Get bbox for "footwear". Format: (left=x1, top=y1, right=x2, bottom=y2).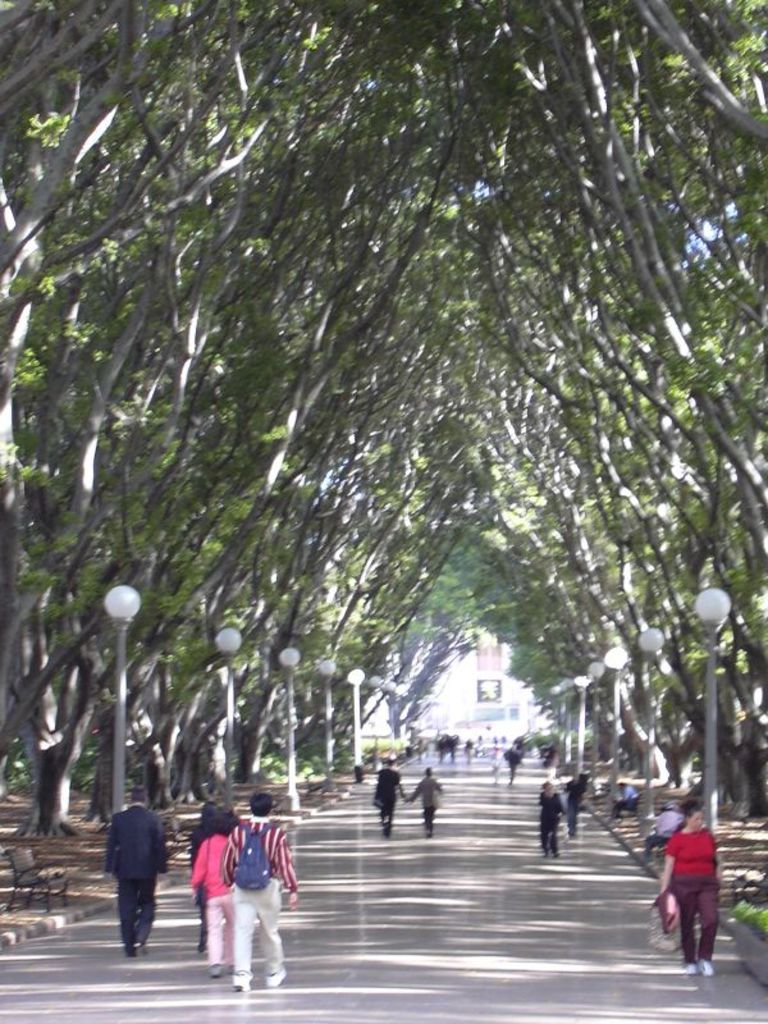
(left=696, top=960, right=713, bottom=978).
